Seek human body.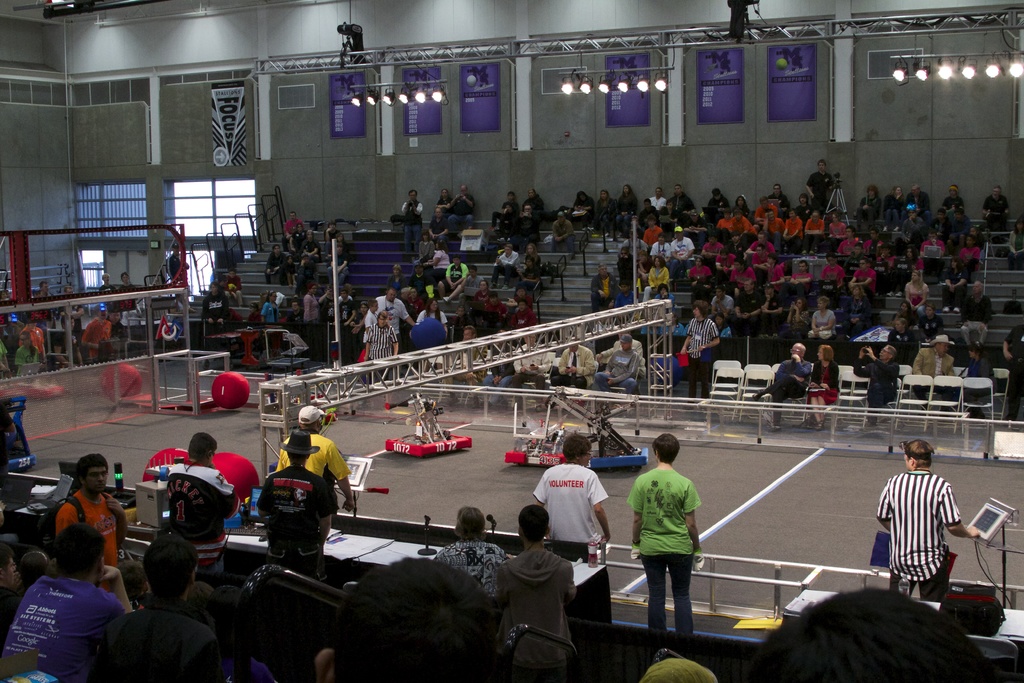
940:181:970:225.
